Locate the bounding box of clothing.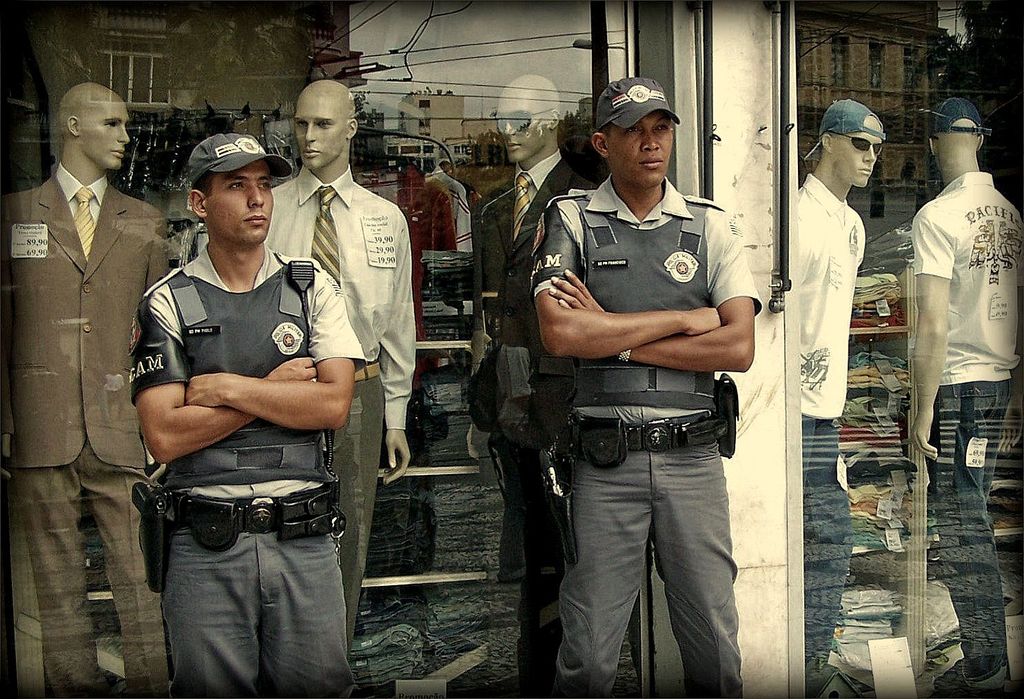
Bounding box: (263, 165, 419, 660).
